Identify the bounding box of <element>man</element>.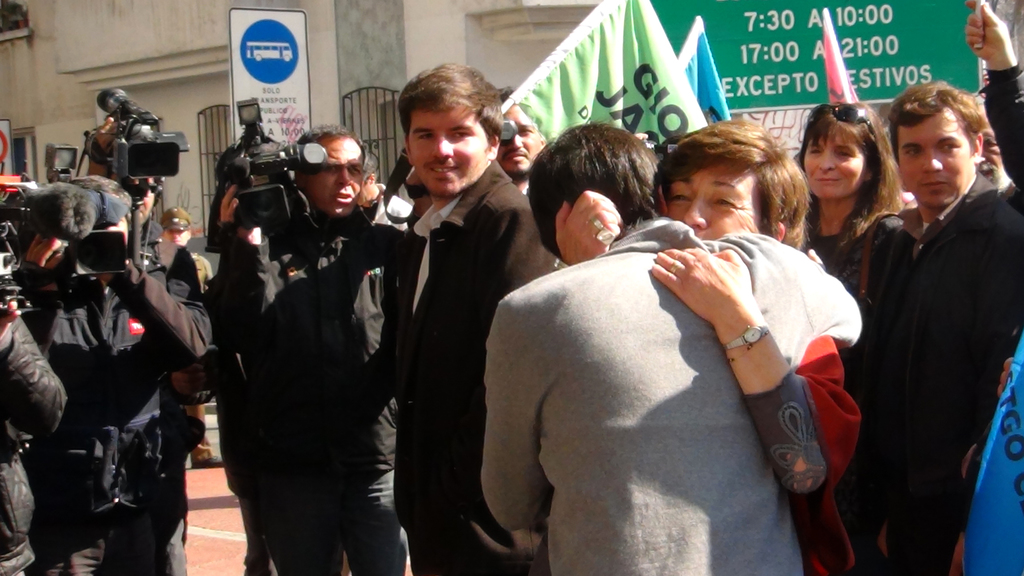
[854, 81, 1000, 575].
